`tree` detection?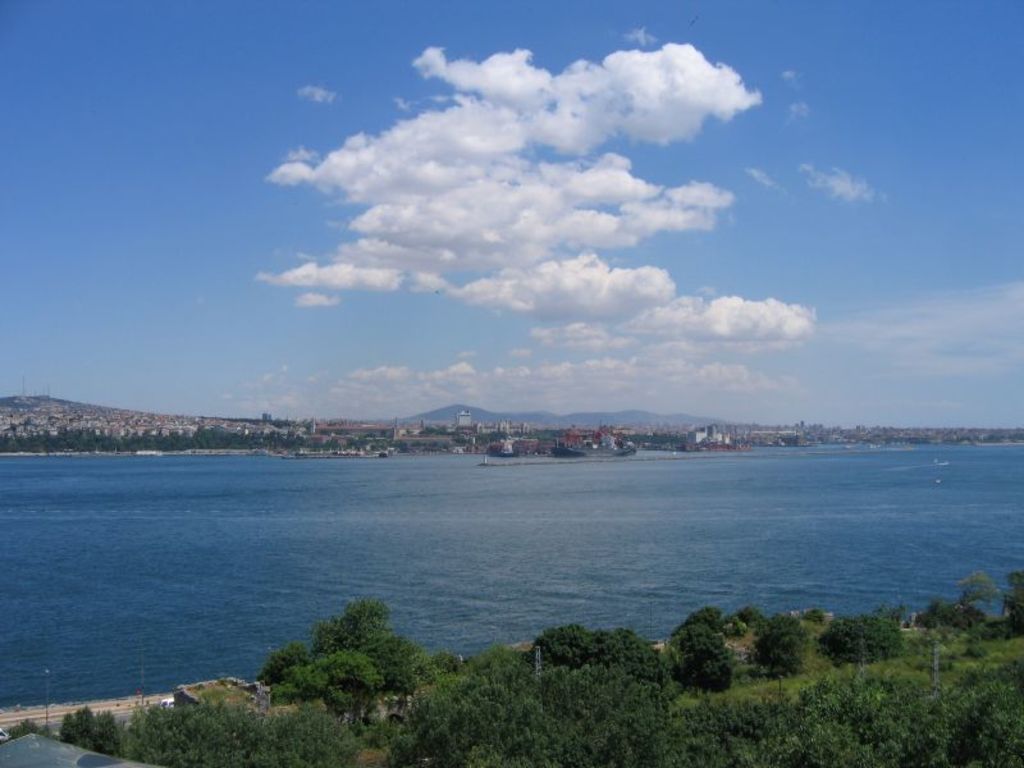
(left=253, top=701, right=366, bottom=767)
